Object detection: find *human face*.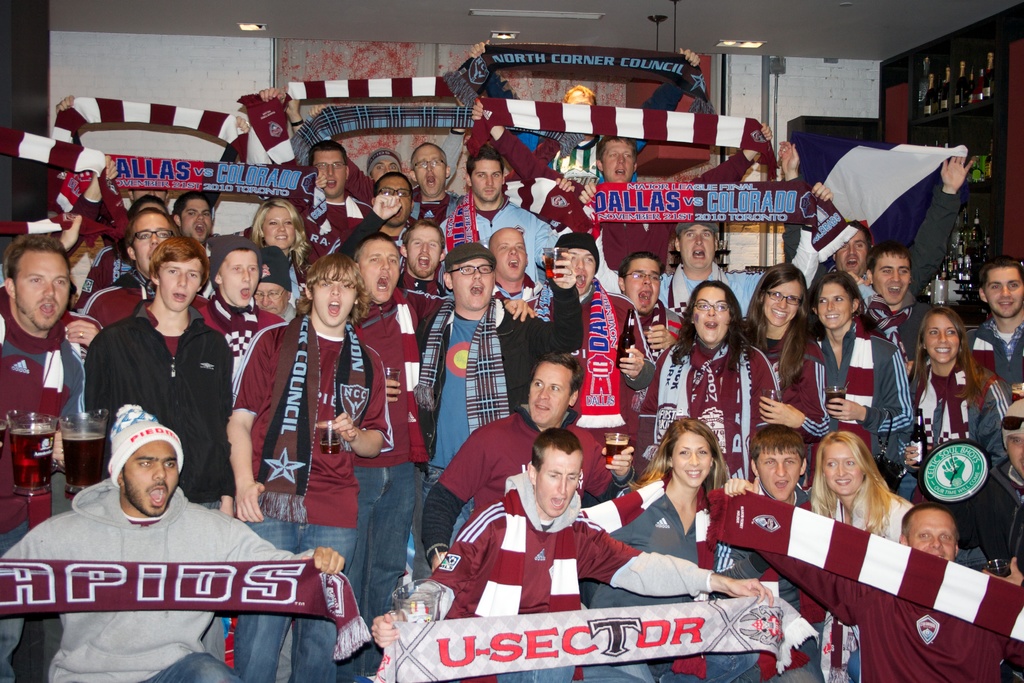
[left=600, top=139, right=637, bottom=182].
